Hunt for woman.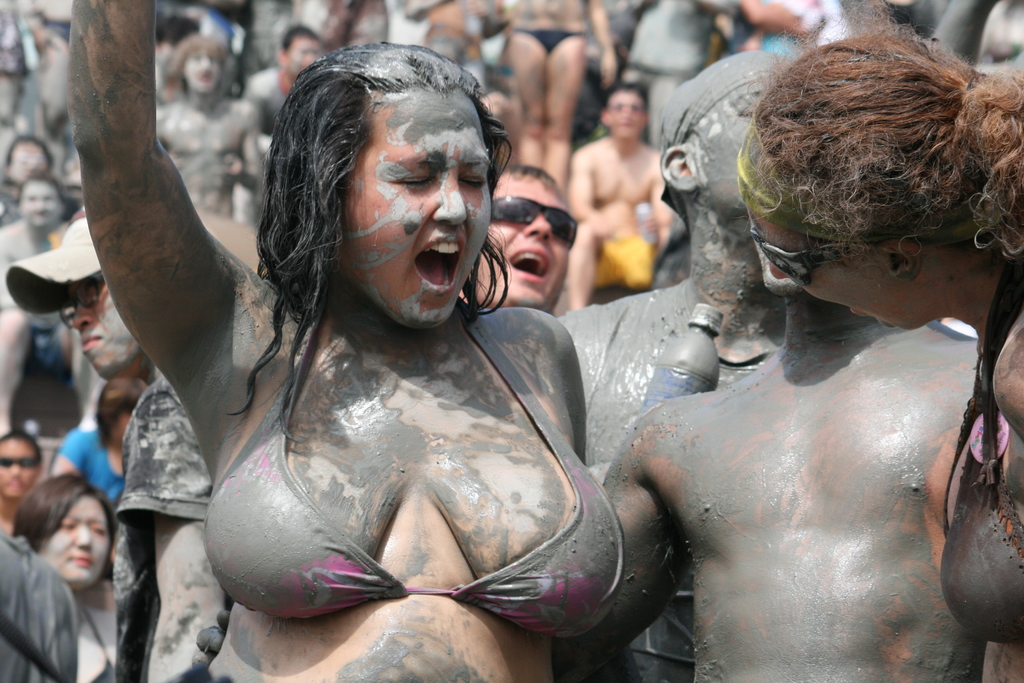
Hunted down at 0,459,134,670.
